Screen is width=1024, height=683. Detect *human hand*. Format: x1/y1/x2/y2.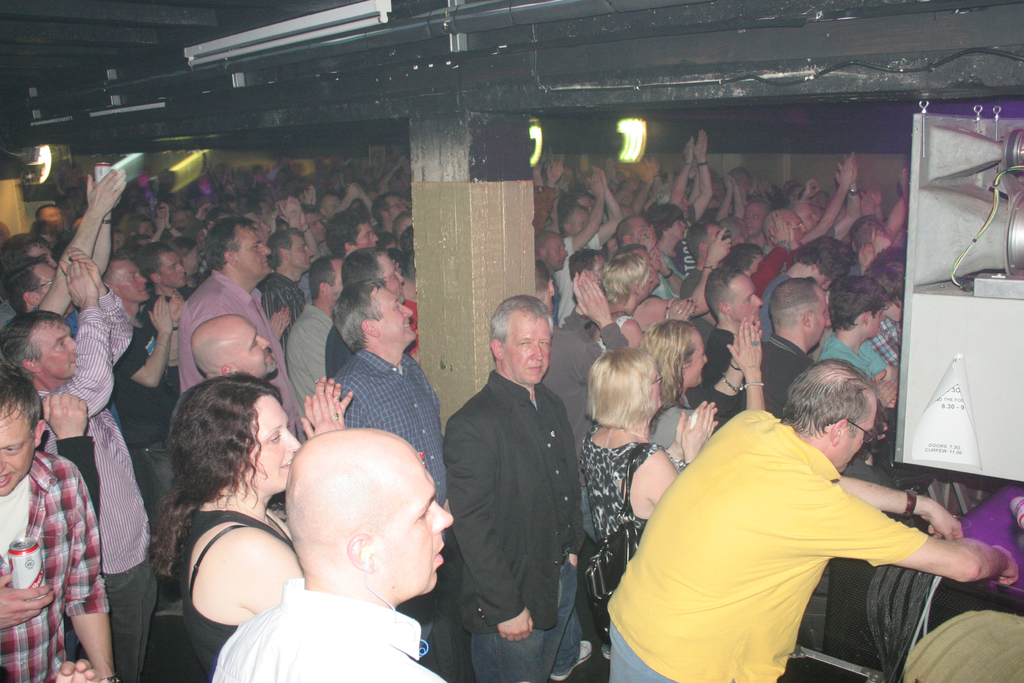
92/171/129/208.
